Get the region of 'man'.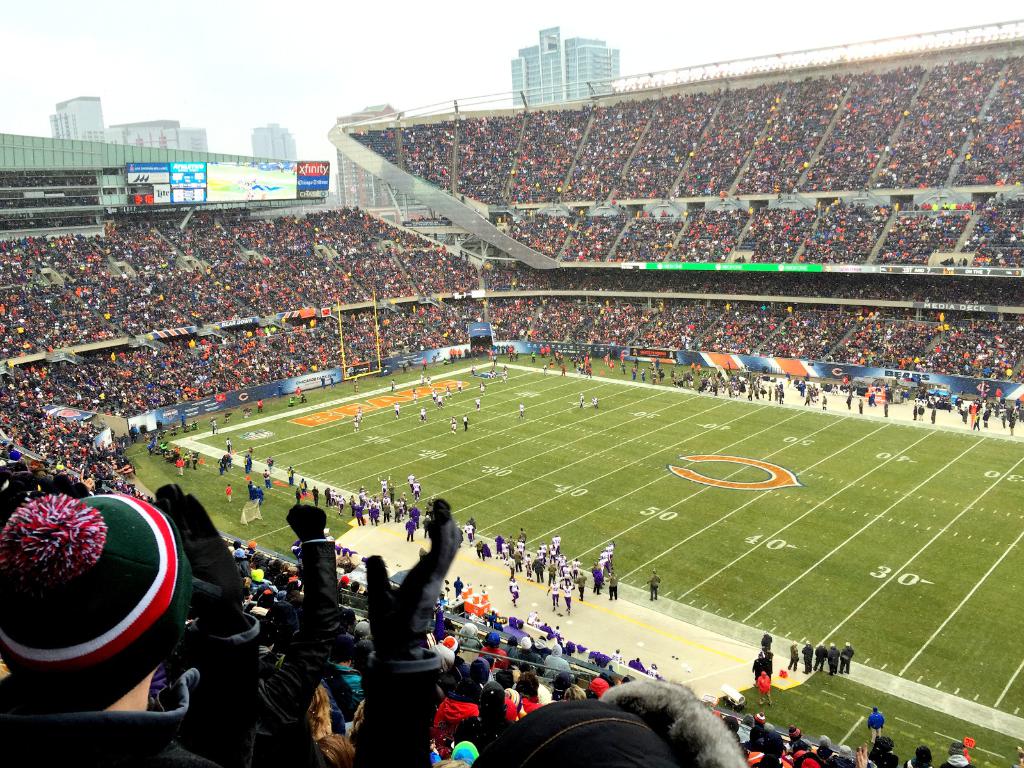
left=641, top=367, right=648, bottom=382.
